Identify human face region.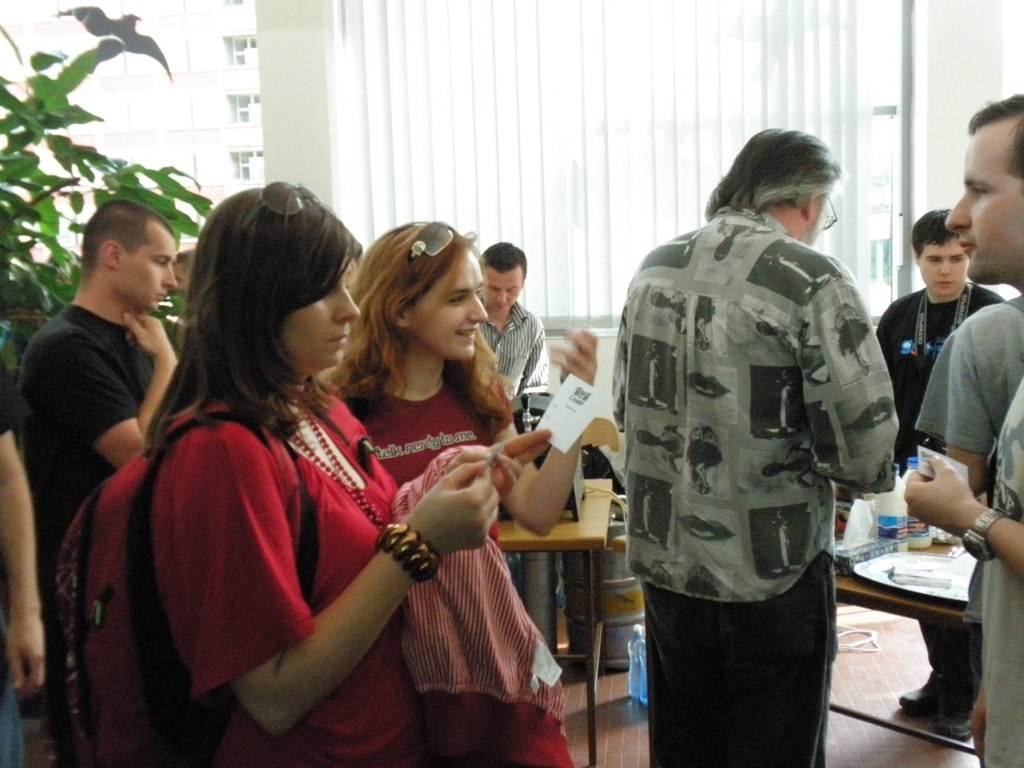
Region: crop(477, 266, 517, 309).
